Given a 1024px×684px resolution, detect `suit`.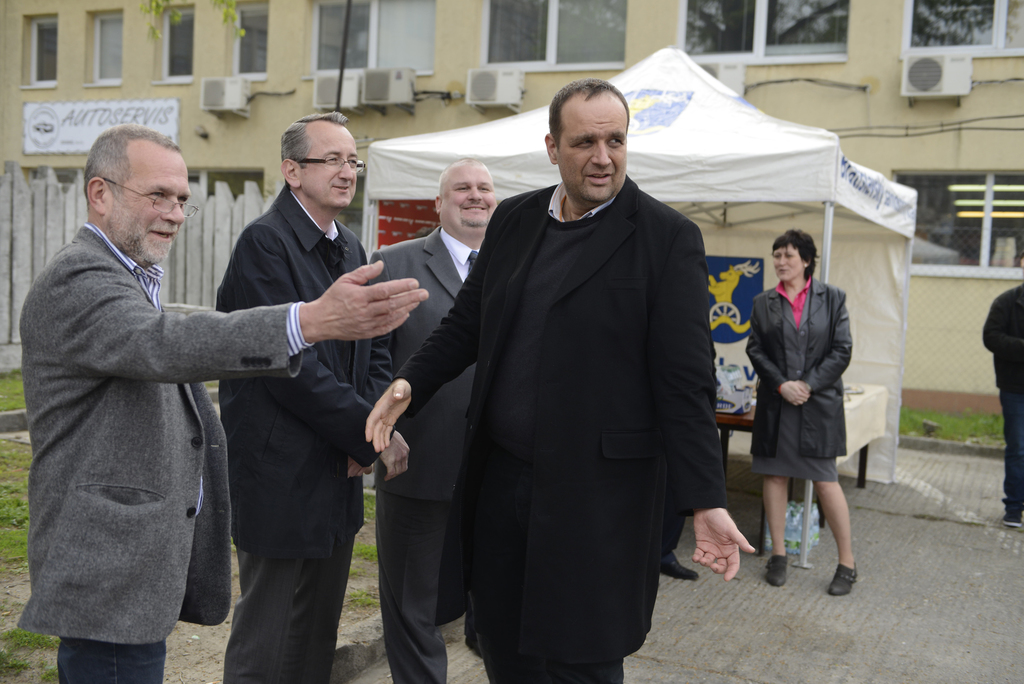
{"left": 369, "top": 226, "right": 484, "bottom": 683}.
